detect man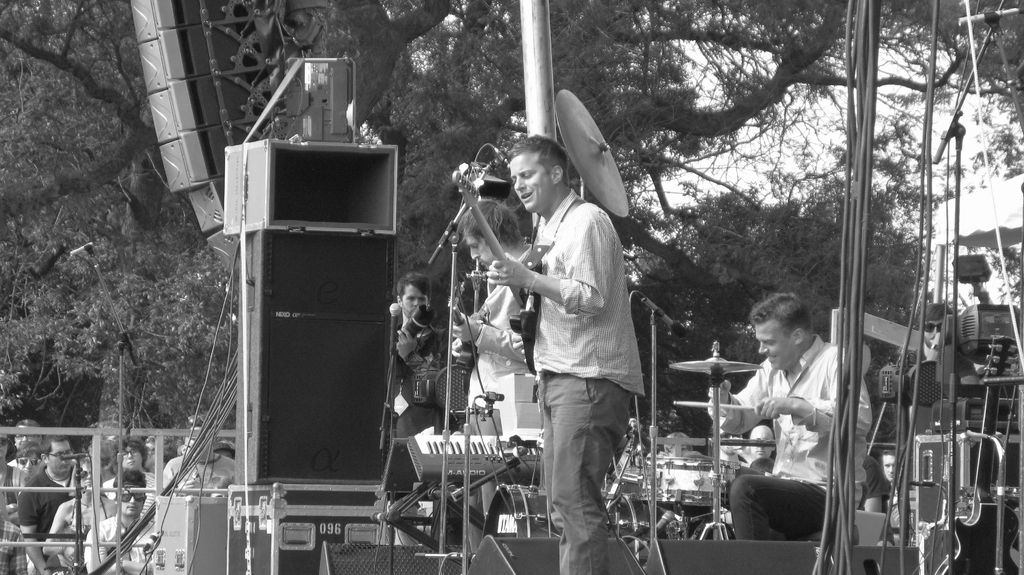
pyautogui.locateOnScreen(381, 272, 463, 492)
